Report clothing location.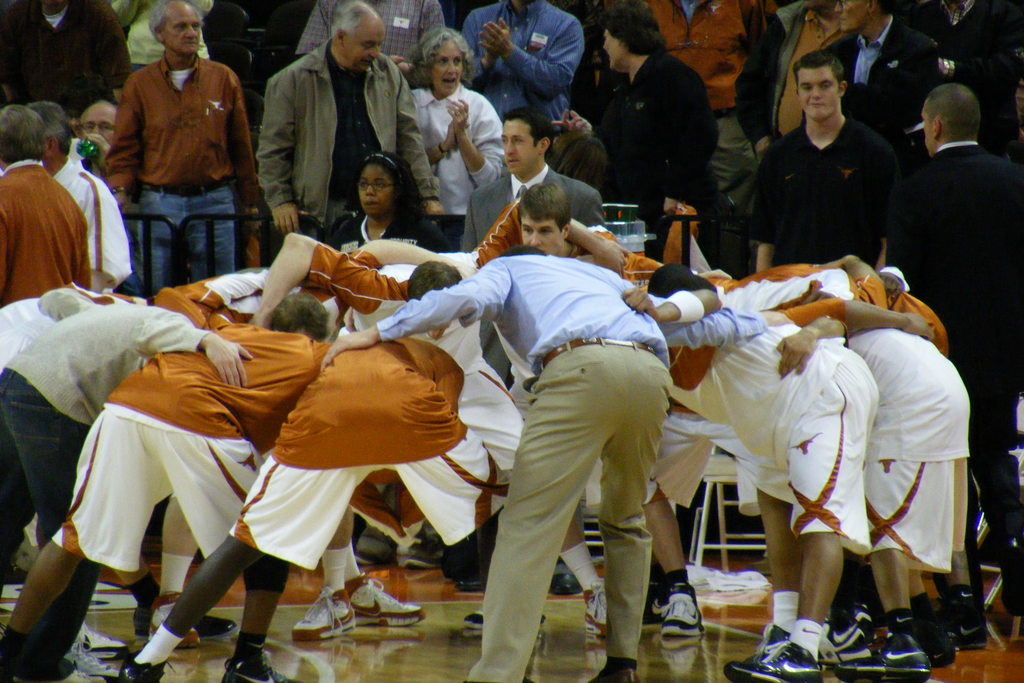
Report: l=860, t=457, r=947, b=574.
